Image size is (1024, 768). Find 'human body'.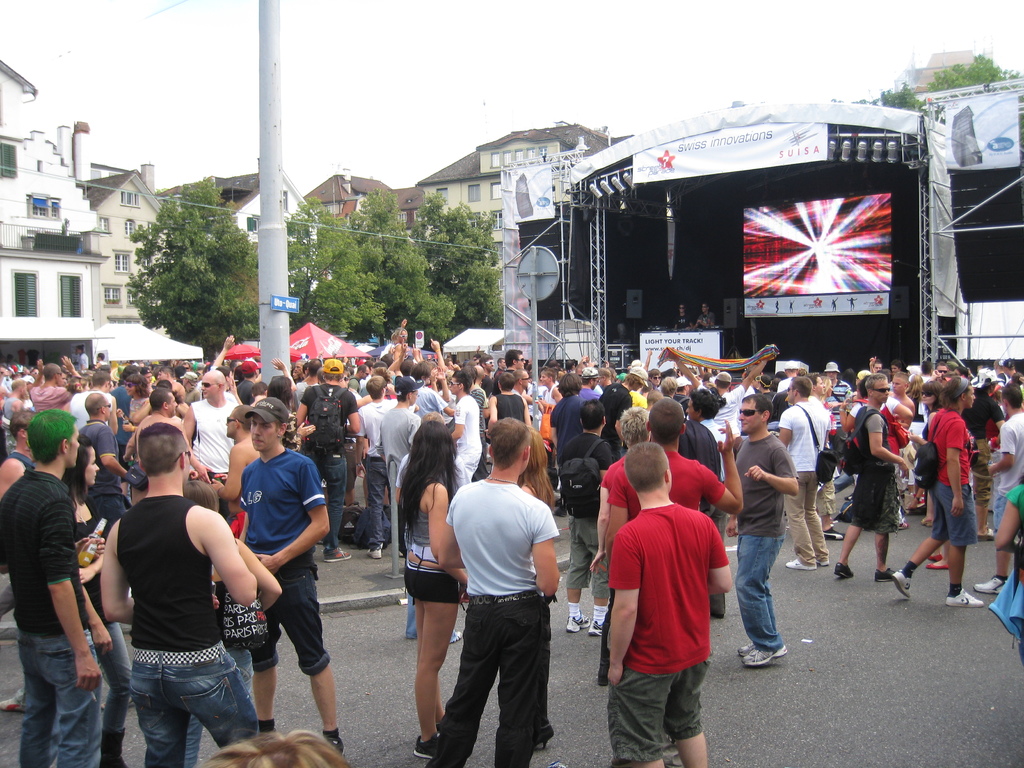
847,412,900,577.
